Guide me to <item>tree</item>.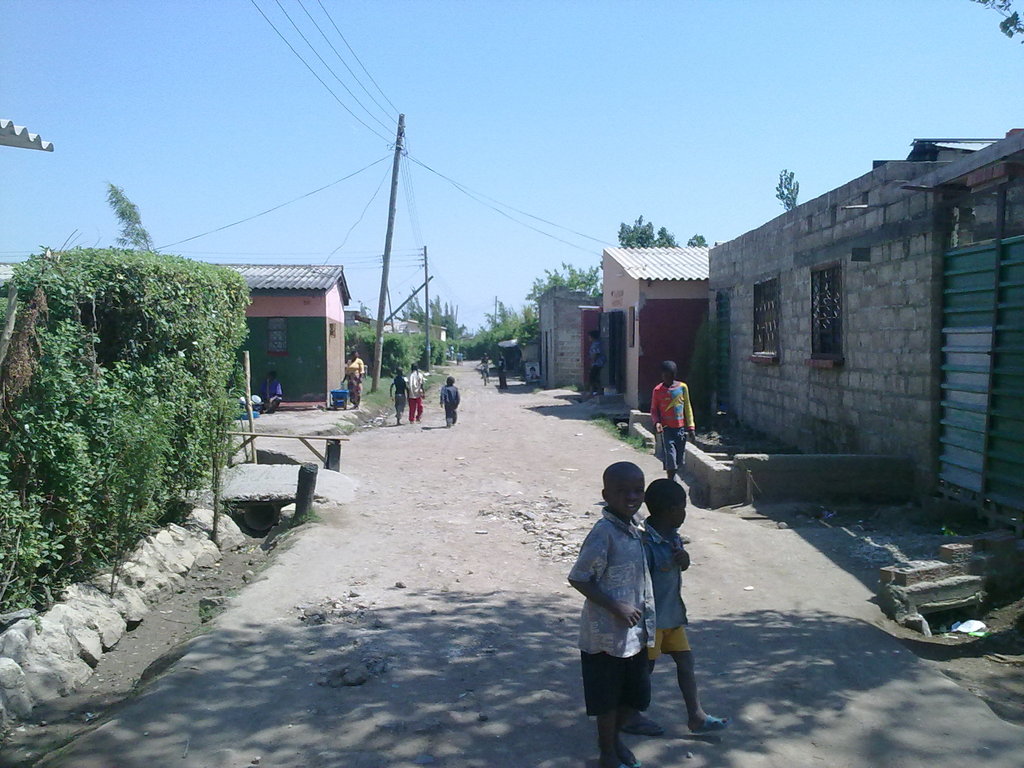
Guidance: 353:299:539:361.
